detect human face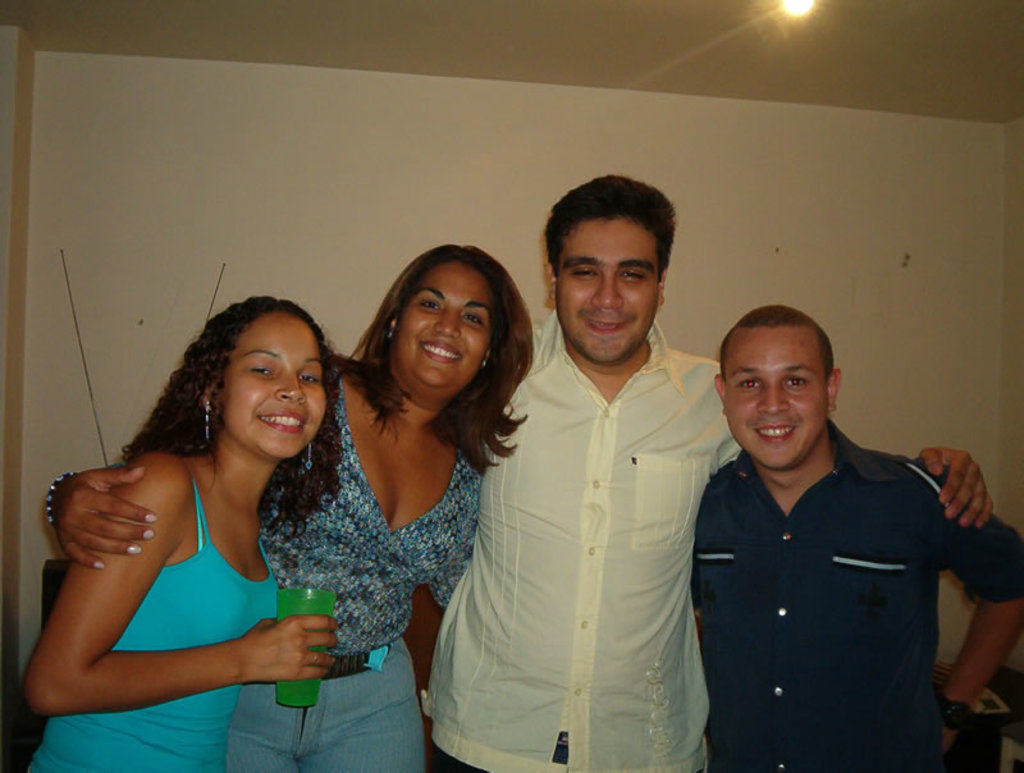
left=225, top=324, right=329, bottom=449
